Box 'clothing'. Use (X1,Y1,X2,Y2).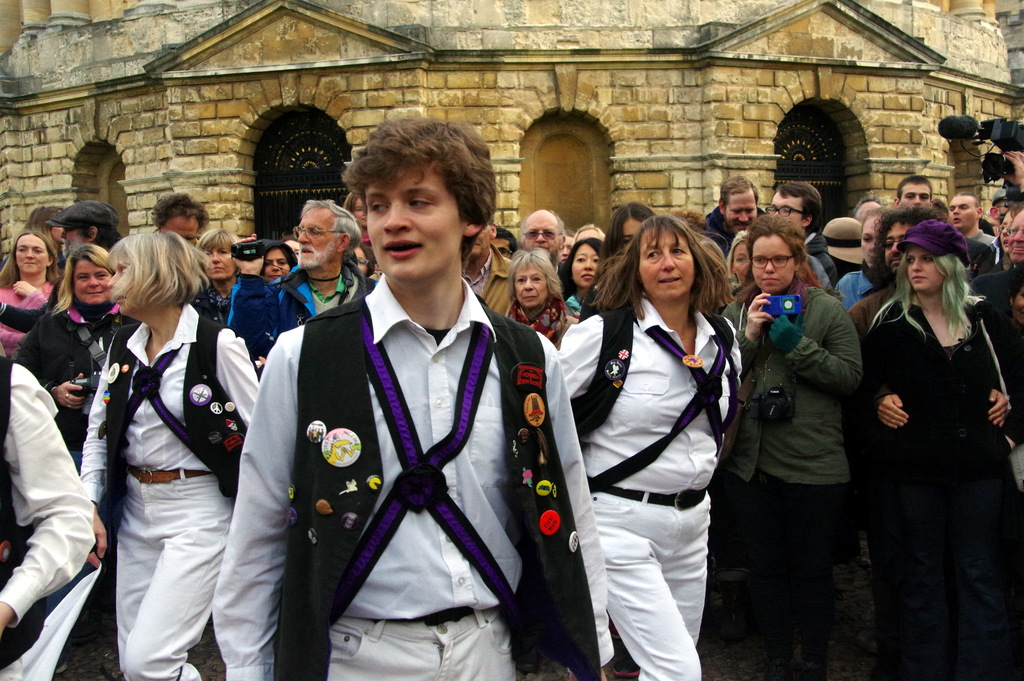
(79,313,259,680).
